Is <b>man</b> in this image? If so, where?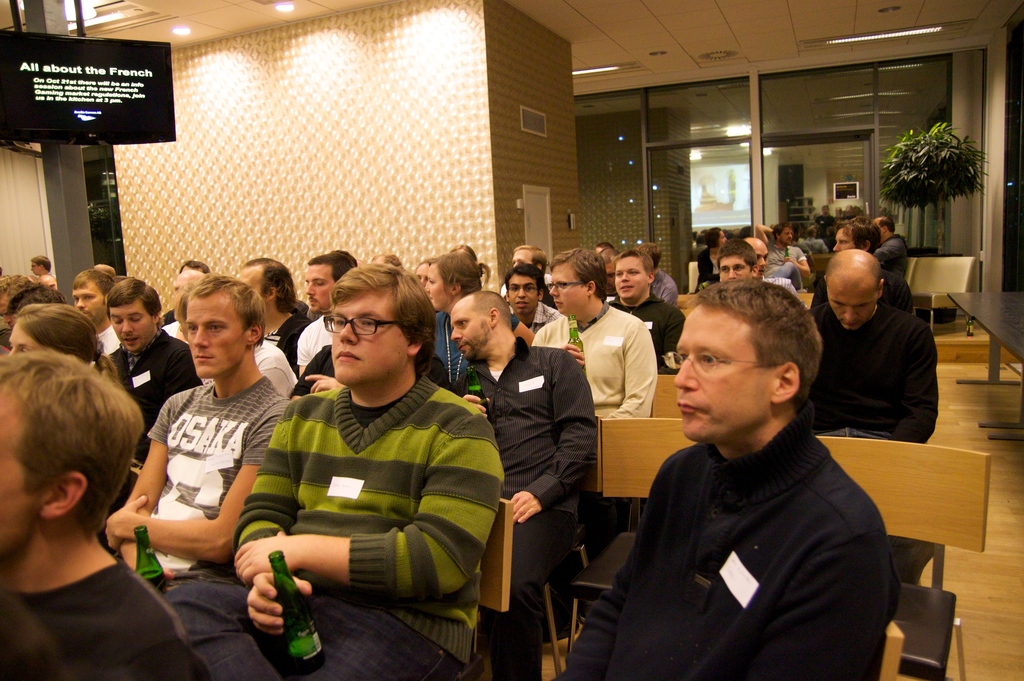
Yes, at 715/240/762/280.
